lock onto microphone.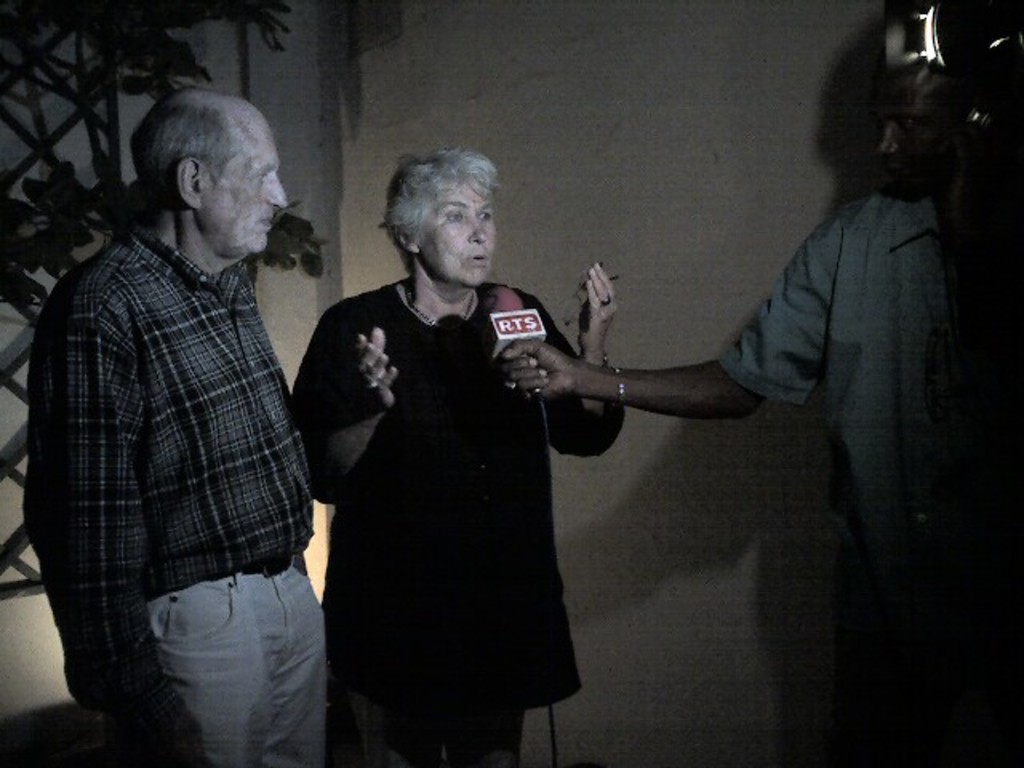
Locked: (x1=477, y1=280, x2=550, y2=406).
